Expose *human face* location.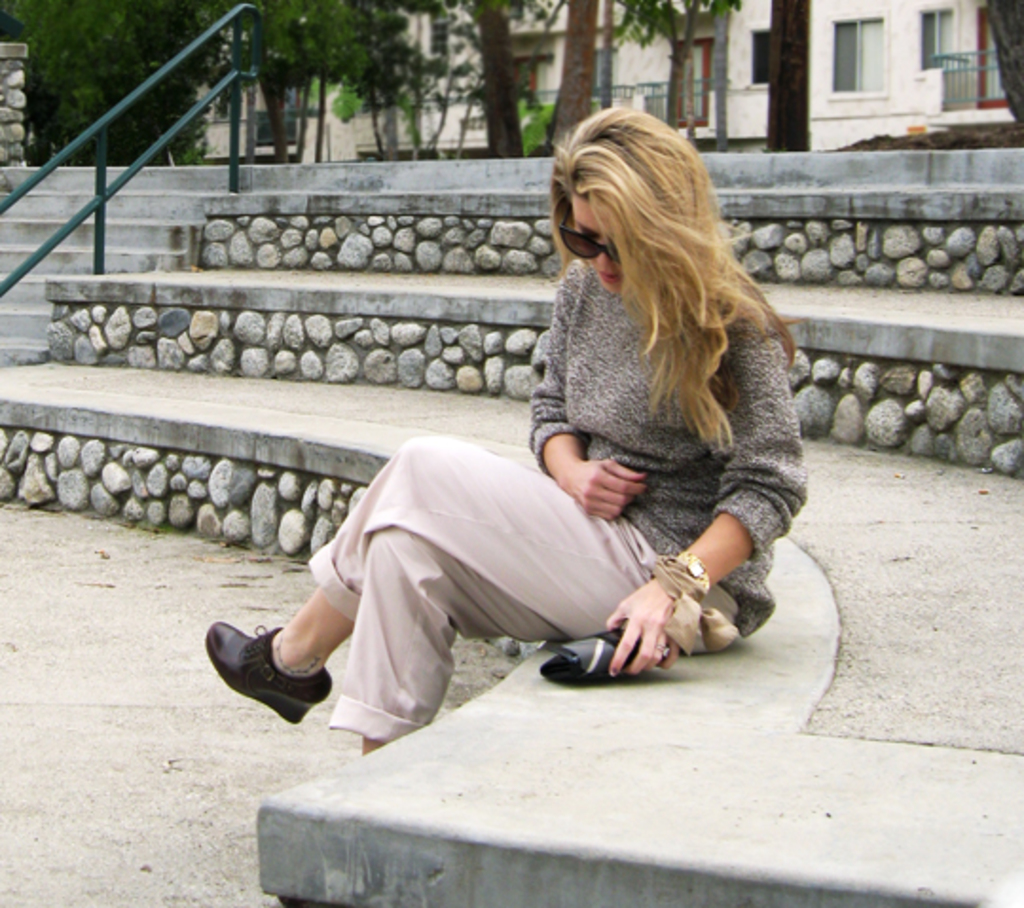
Exposed at <bbox>573, 191, 624, 296</bbox>.
